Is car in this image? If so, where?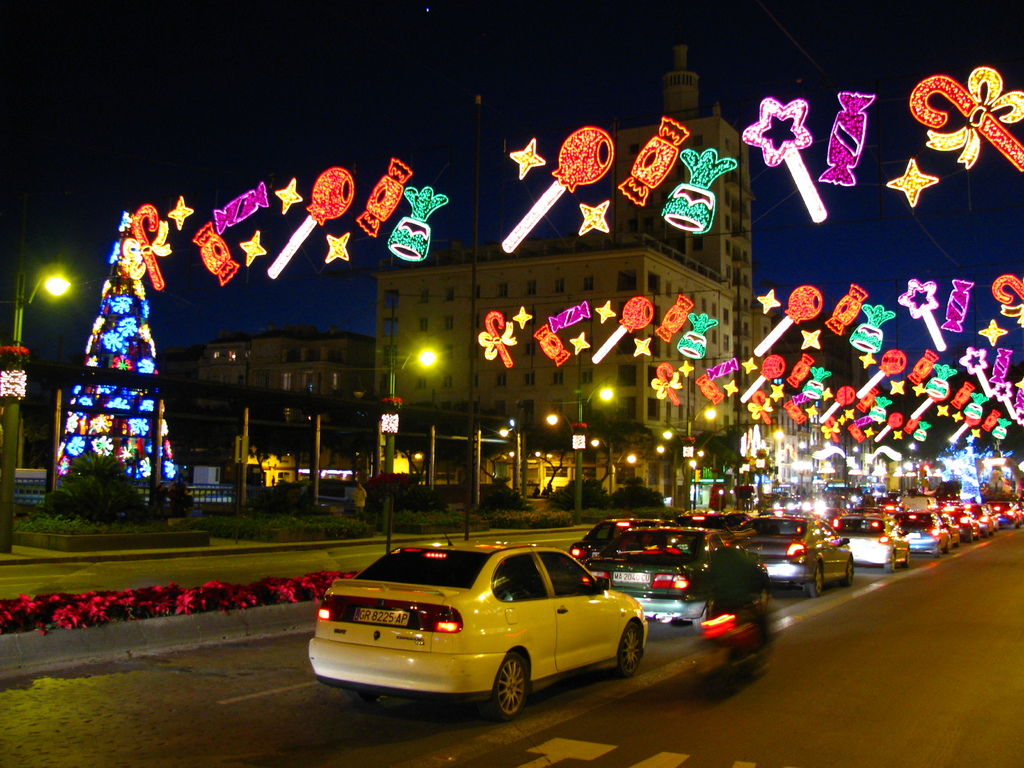
Yes, at BBox(592, 522, 771, 627).
